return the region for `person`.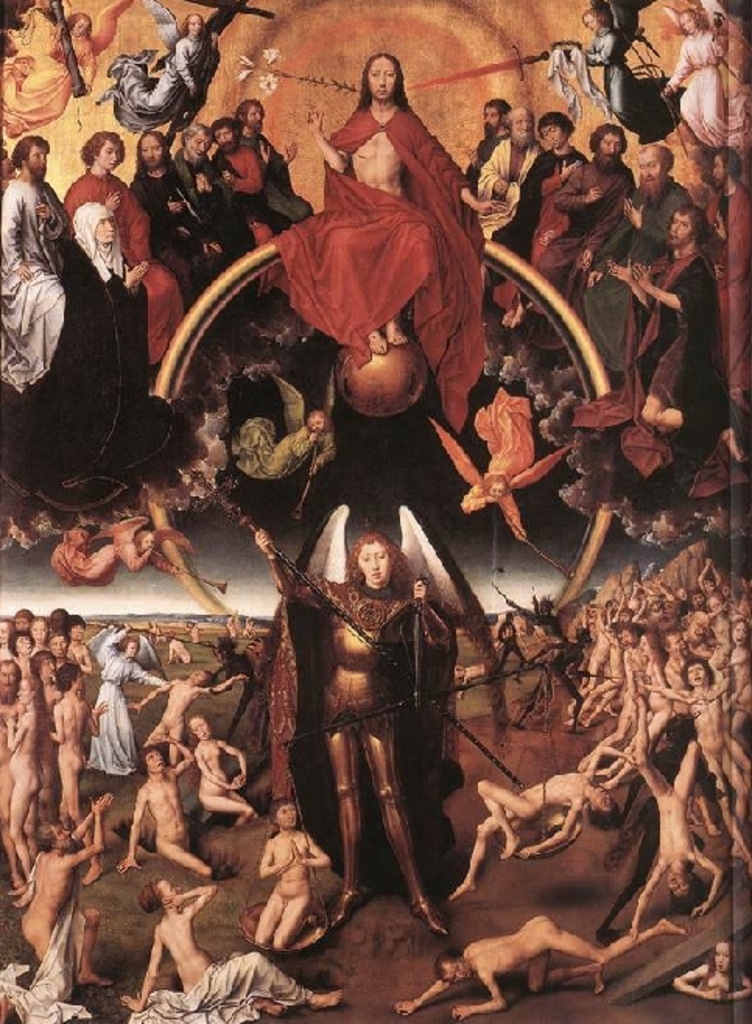
bbox=[131, 146, 188, 257].
